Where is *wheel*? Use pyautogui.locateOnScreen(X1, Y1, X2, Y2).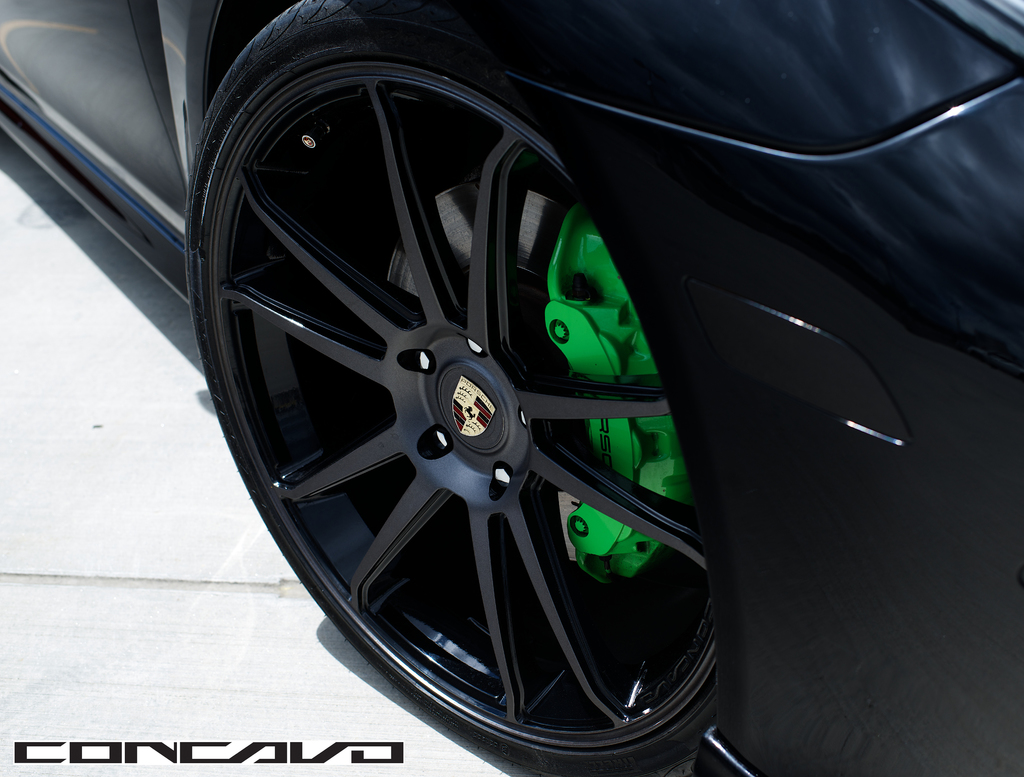
pyautogui.locateOnScreen(204, 74, 726, 755).
